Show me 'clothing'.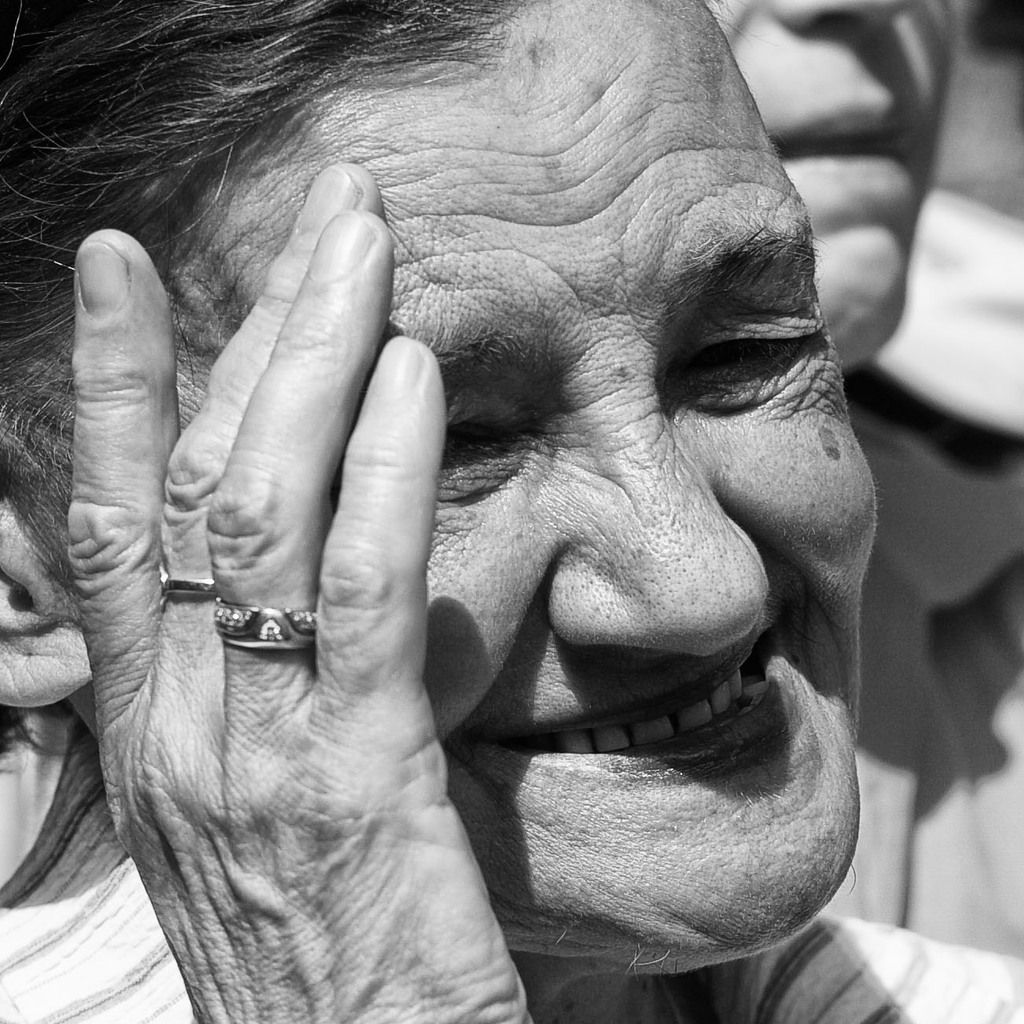
'clothing' is here: 0 729 1023 1023.
